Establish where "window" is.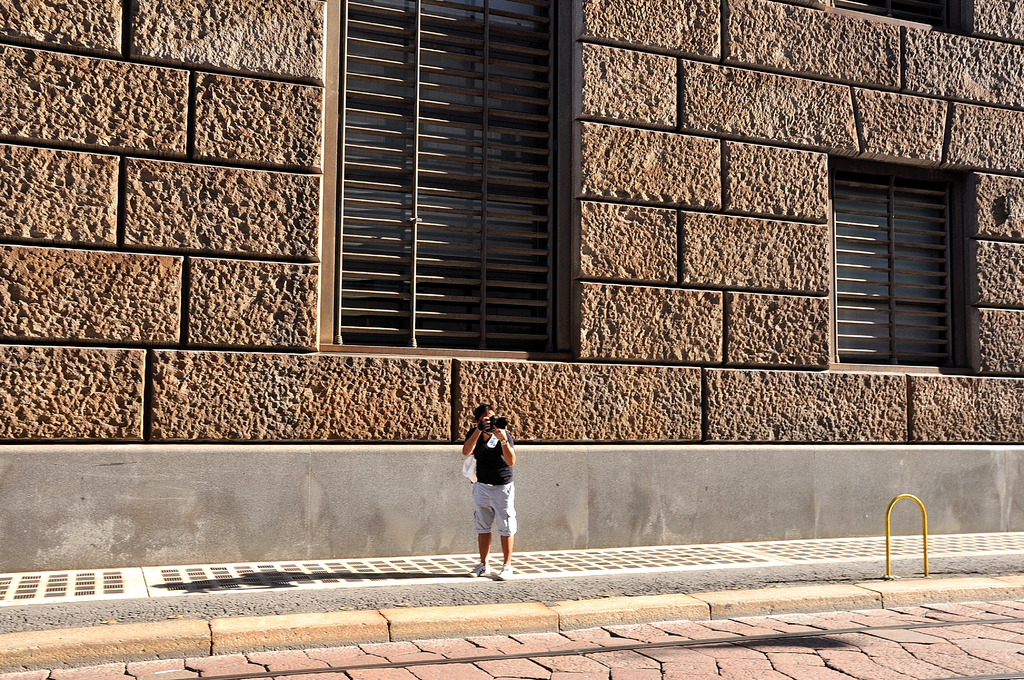
Established at x1=310, y1=0, x2=592, y2=373.
